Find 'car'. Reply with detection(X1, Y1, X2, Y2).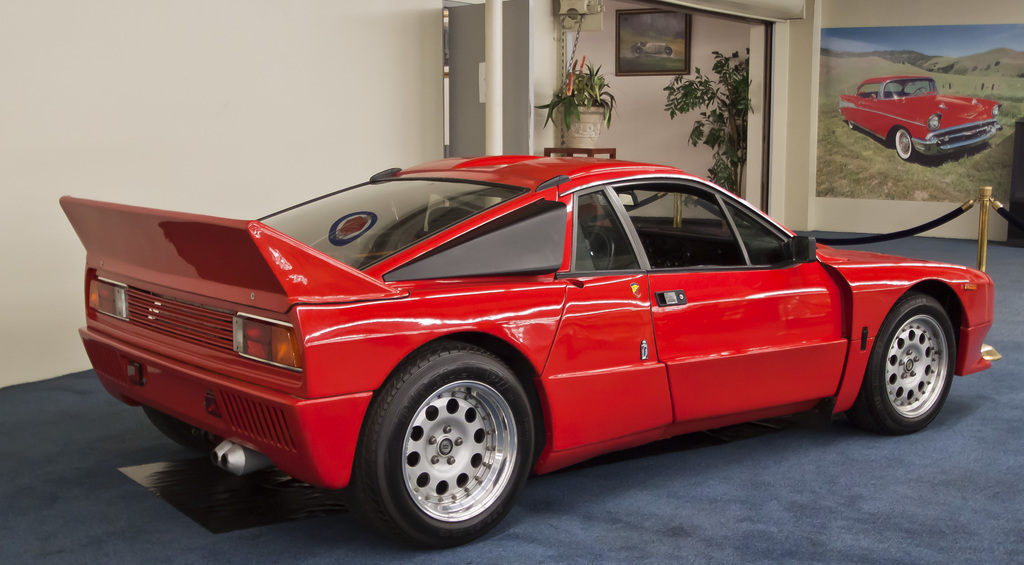
detection(833, 75, 1005, 164).
